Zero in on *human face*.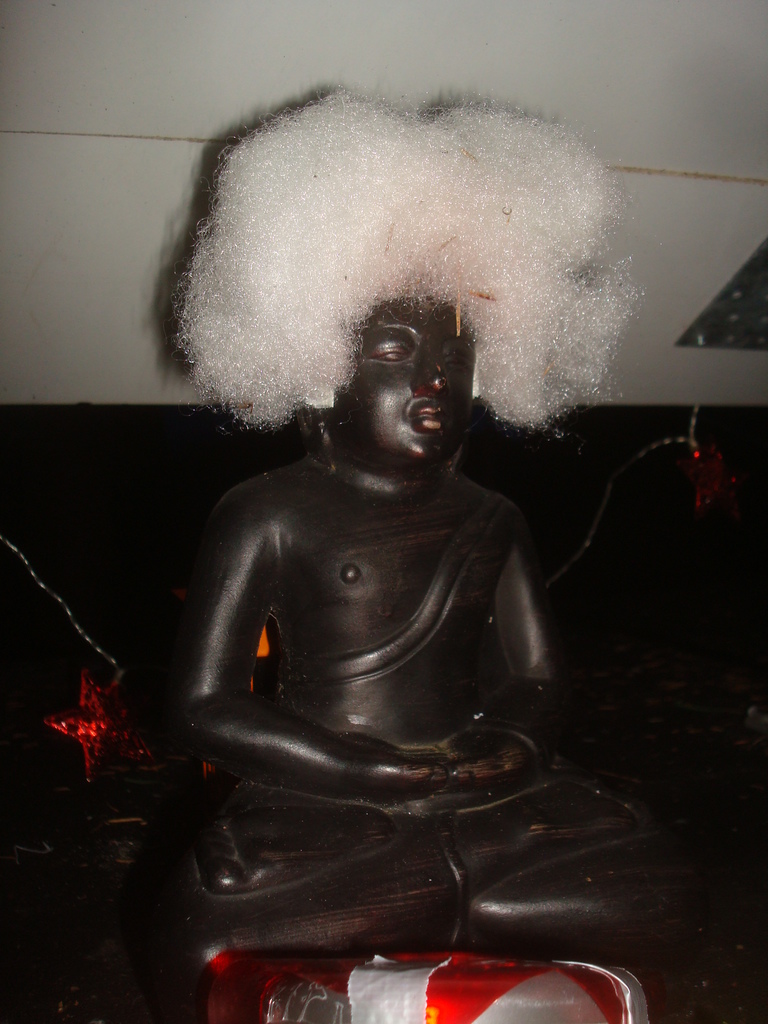
Zeroed in: BBox(336, 294, 478, 455).
